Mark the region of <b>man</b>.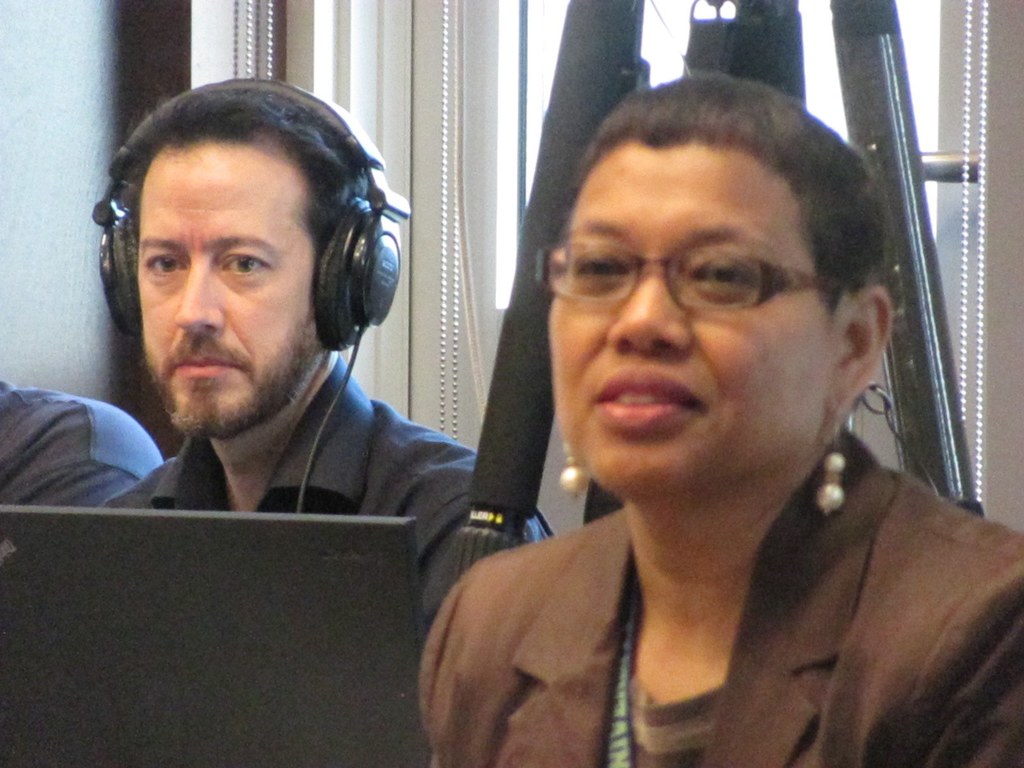
Region: {"x1": 5, "y1": 80, "x2": 573, "y2": 644}.
